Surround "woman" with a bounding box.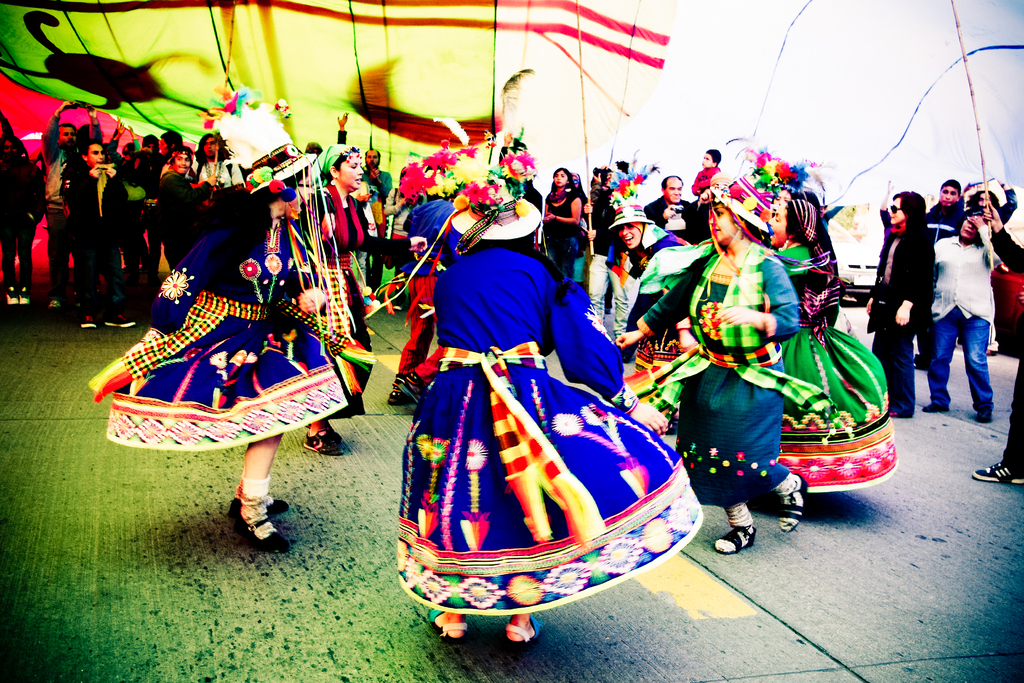
x1=863 y1=190 x2=934 y2=420.
